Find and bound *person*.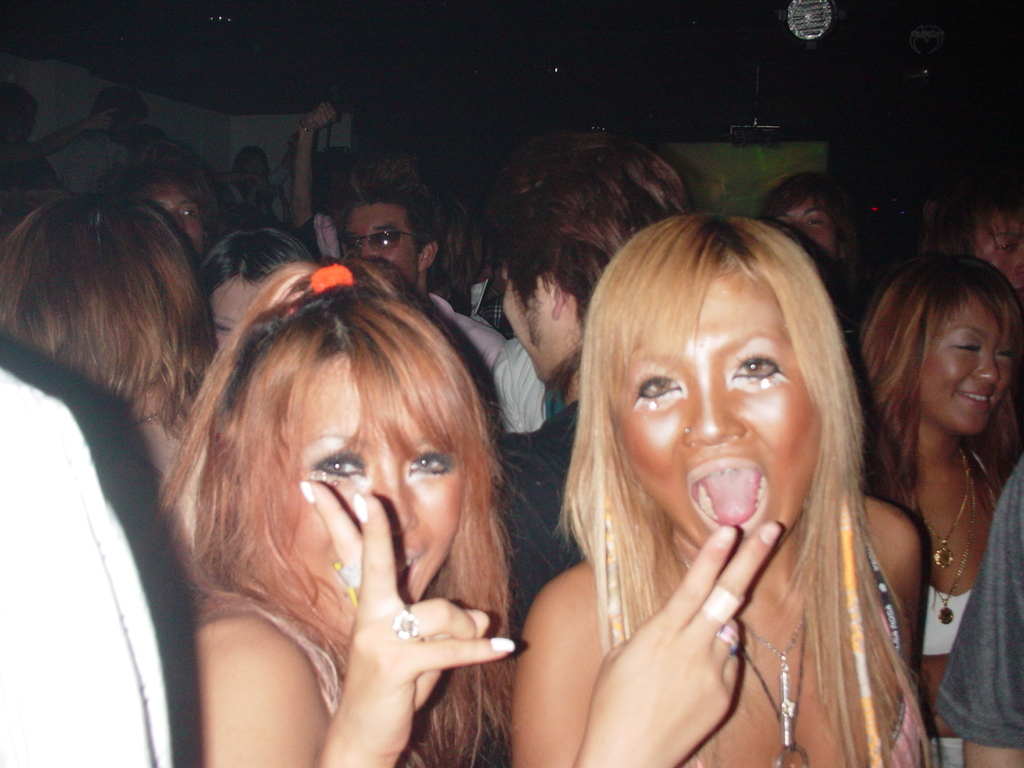
Bound: region(194, 221, 314, 357).
